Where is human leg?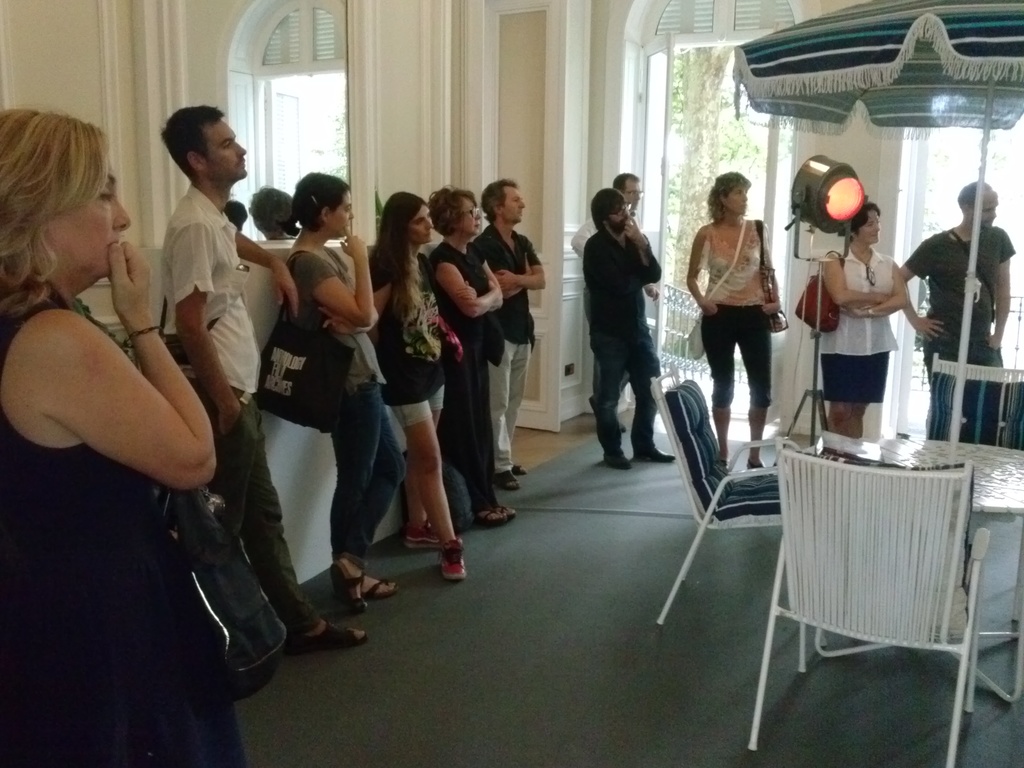
bbox=(588, 332, 635, 461).
